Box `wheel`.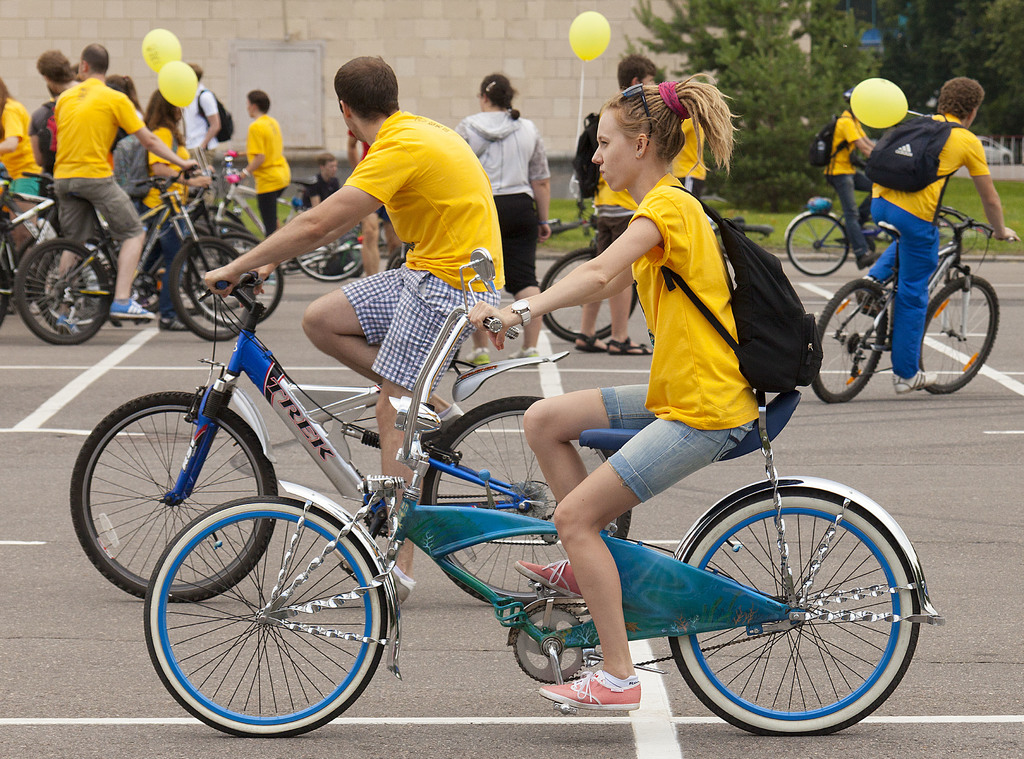
<bbox>786, 215, 849, 276</bbox>.
